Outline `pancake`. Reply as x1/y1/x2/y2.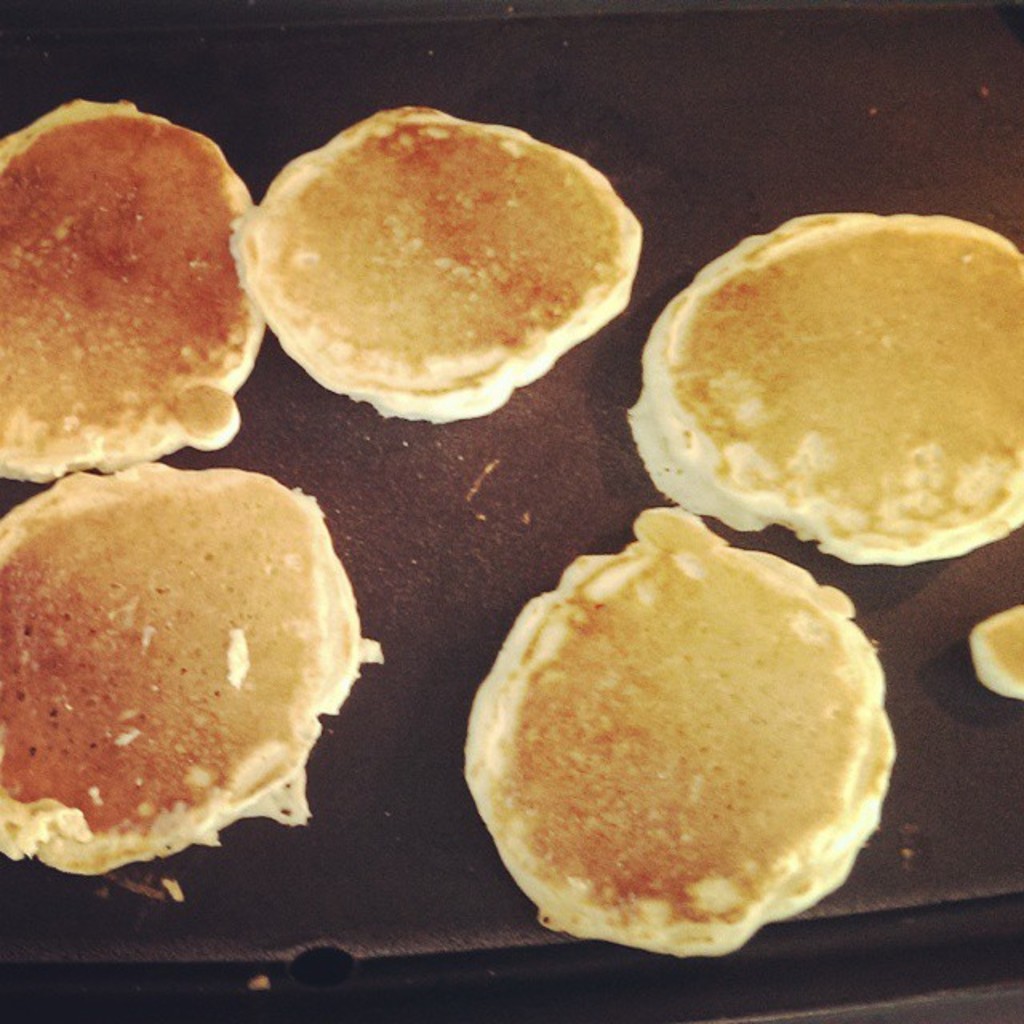
459/506/886/957.
